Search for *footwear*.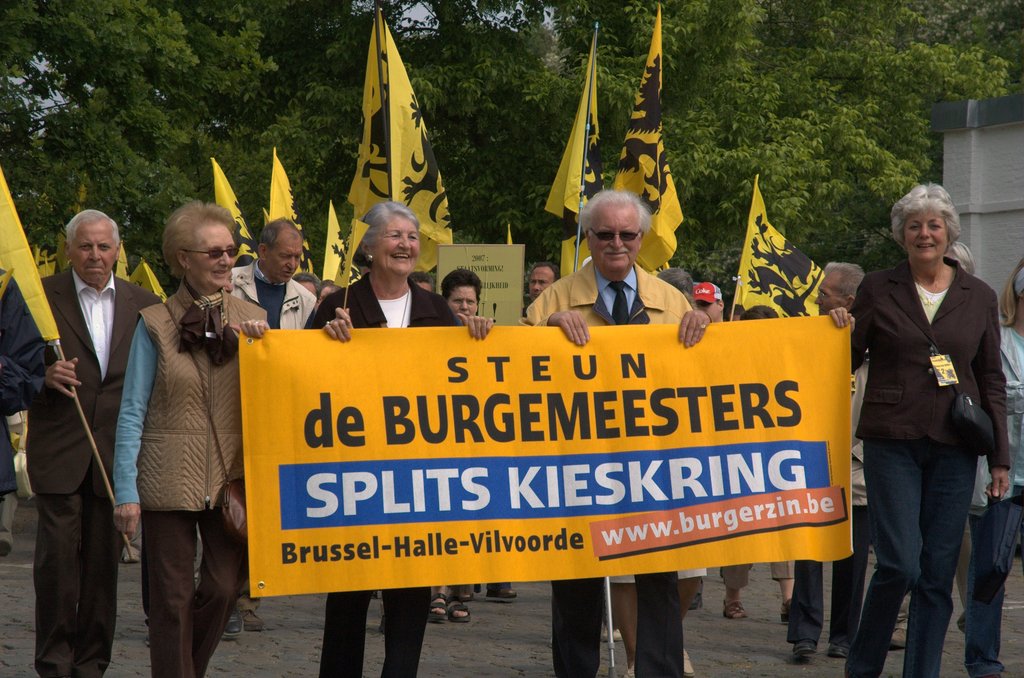
Found at bbox=(776, 588, 798, 620).
